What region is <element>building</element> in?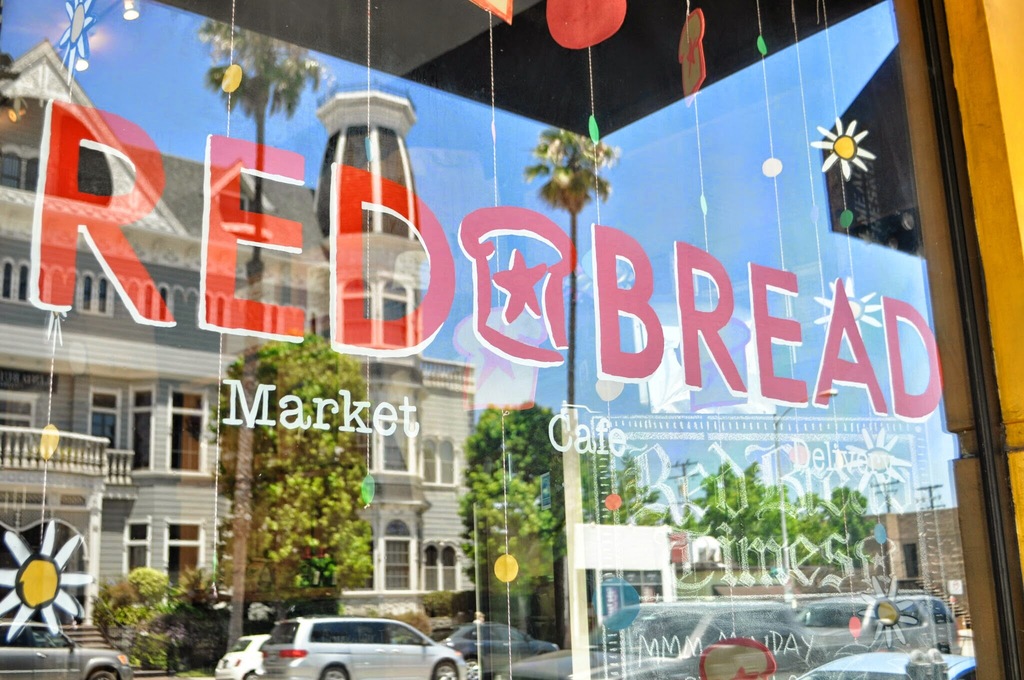
{"x1": 0, "y1": 0, "x2": 1023, "y2": 679}.
